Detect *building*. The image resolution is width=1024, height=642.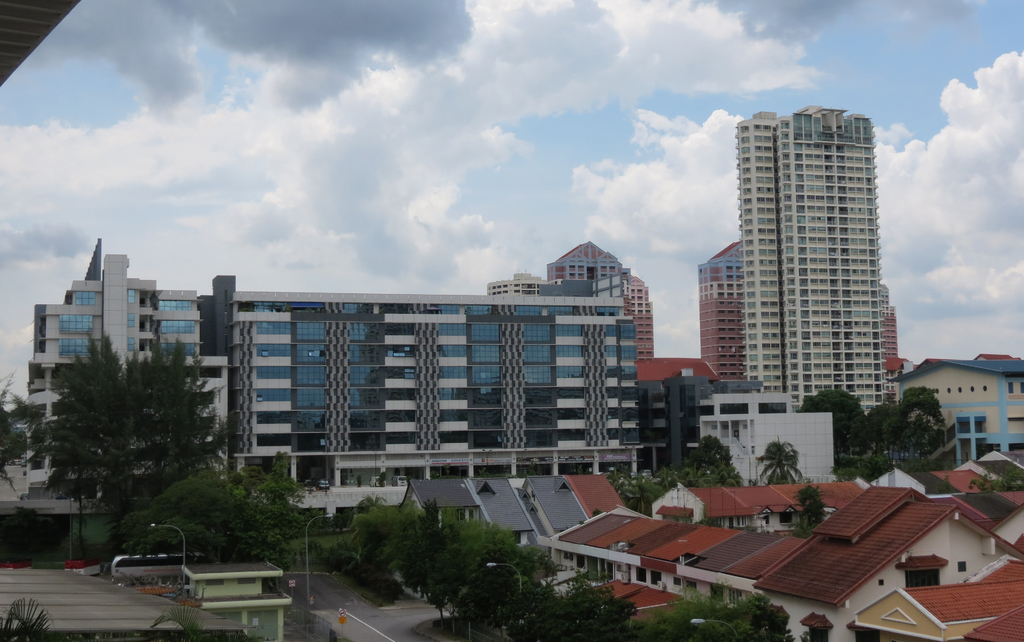
{"left": 701, "top": 397, "right": 831, "bottom": 486}.
